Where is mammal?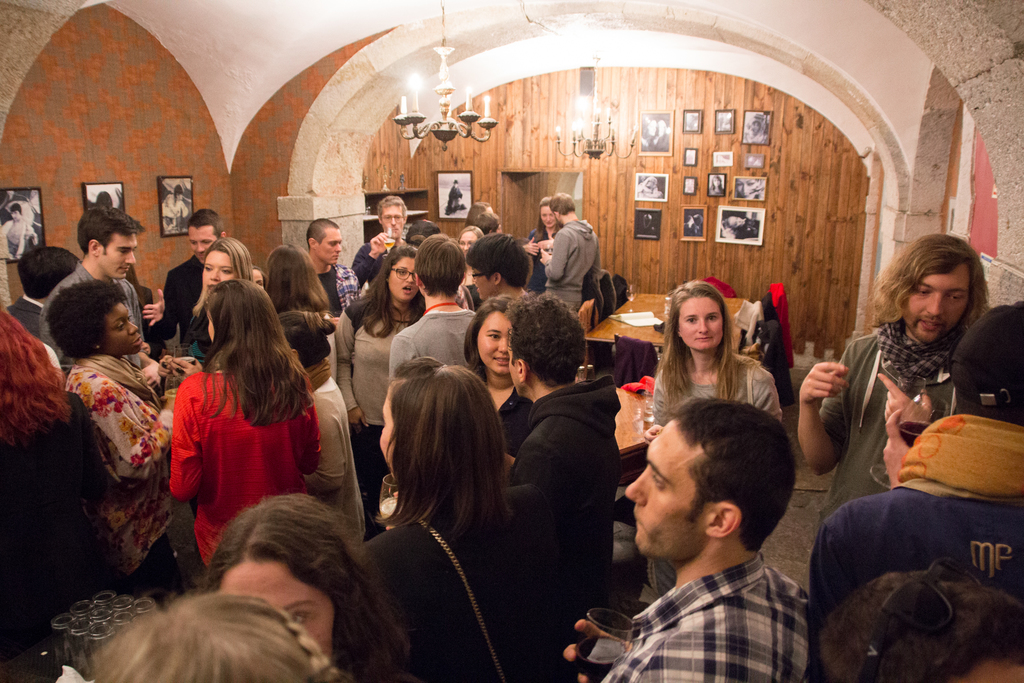
bbox=(91, 591, 349, 682).
